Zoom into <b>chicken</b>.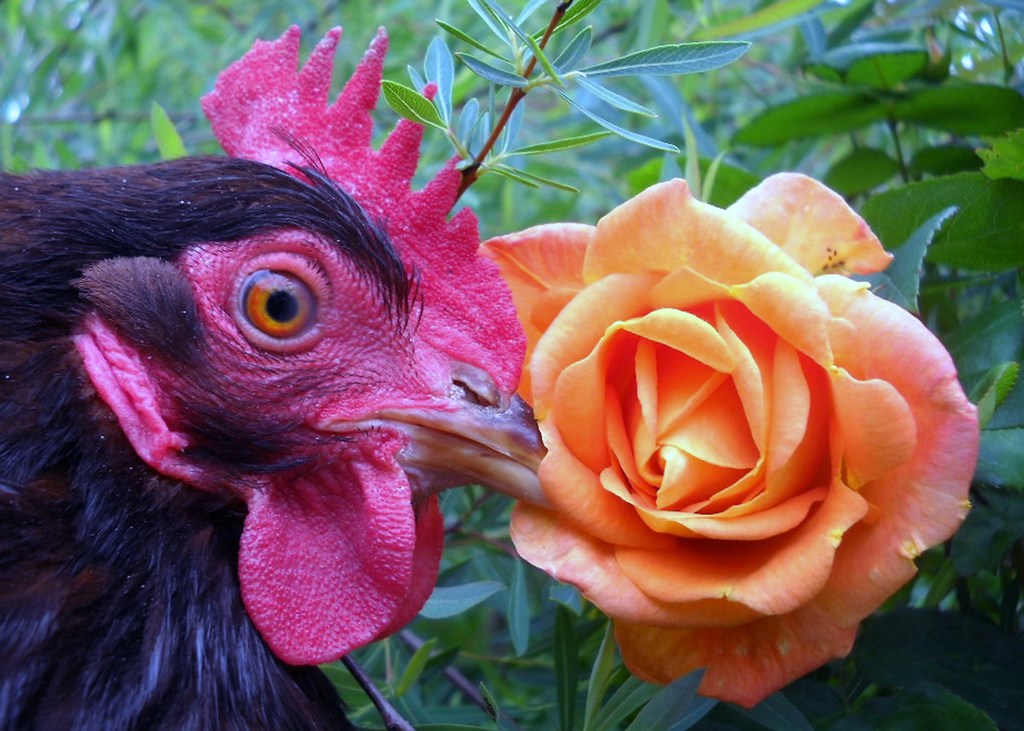
Zoom target: rect(0, 20, 557, 730).
